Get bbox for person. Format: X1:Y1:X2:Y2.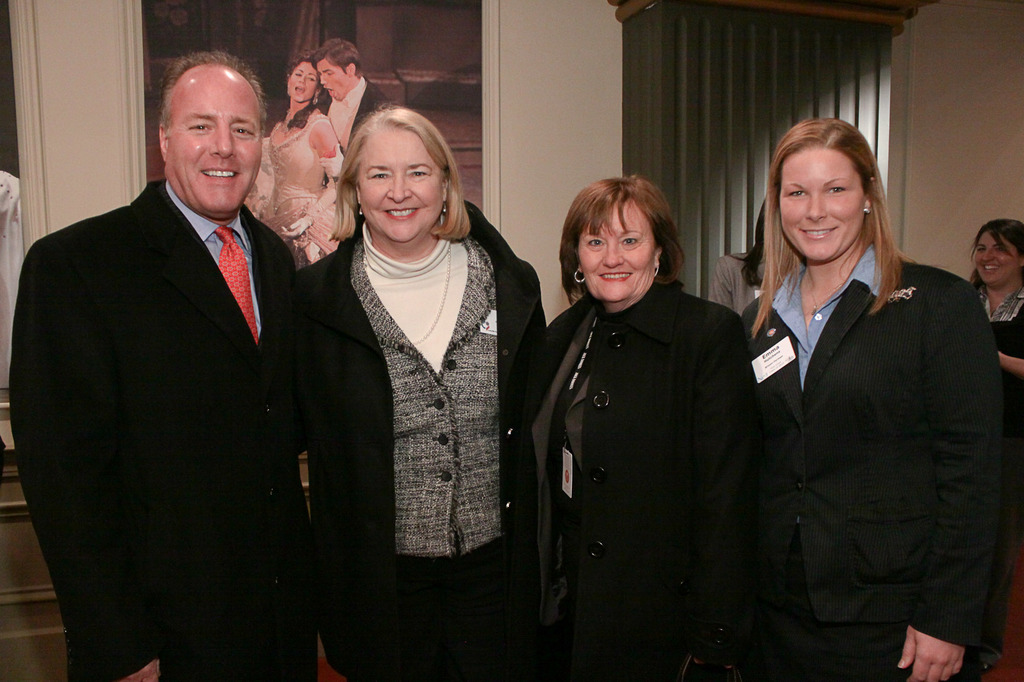
308:38:397:165.
